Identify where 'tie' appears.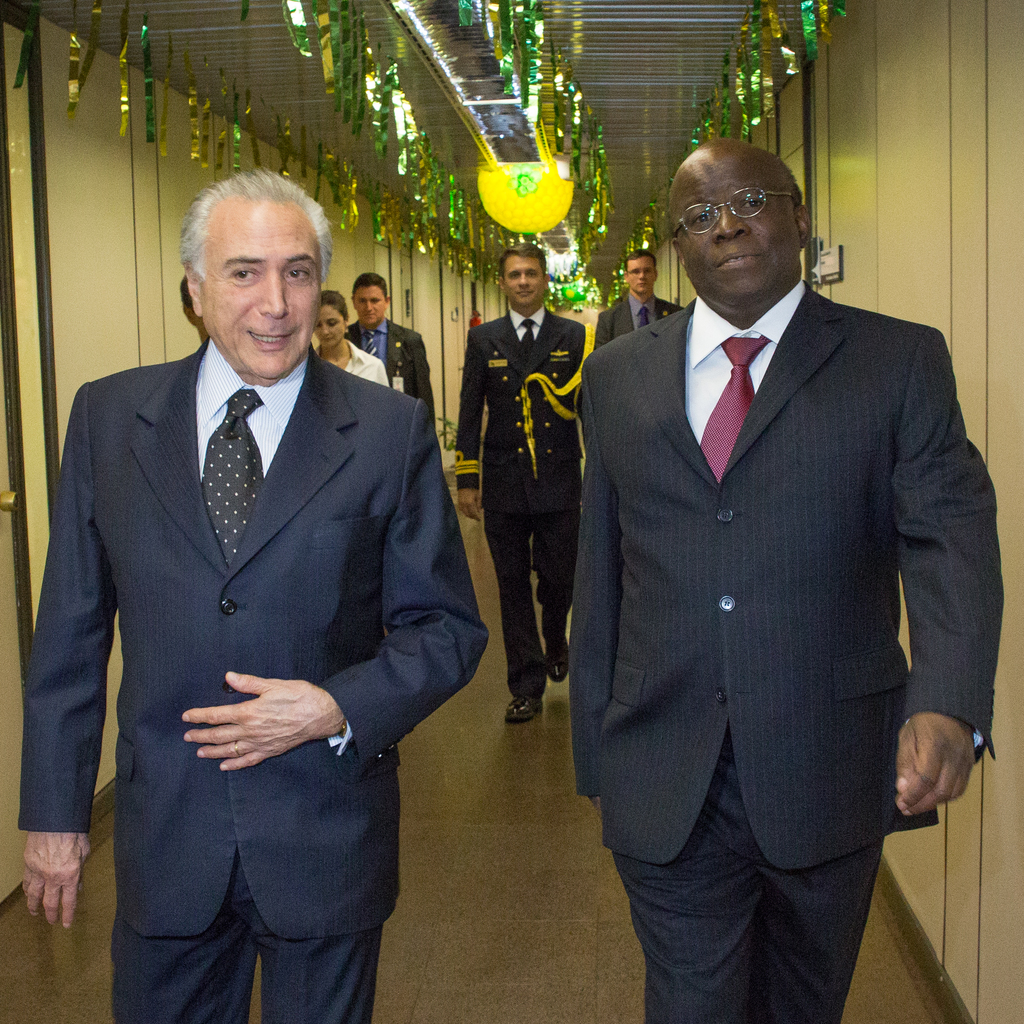
Appears at region(638, 309, 653, 323).
